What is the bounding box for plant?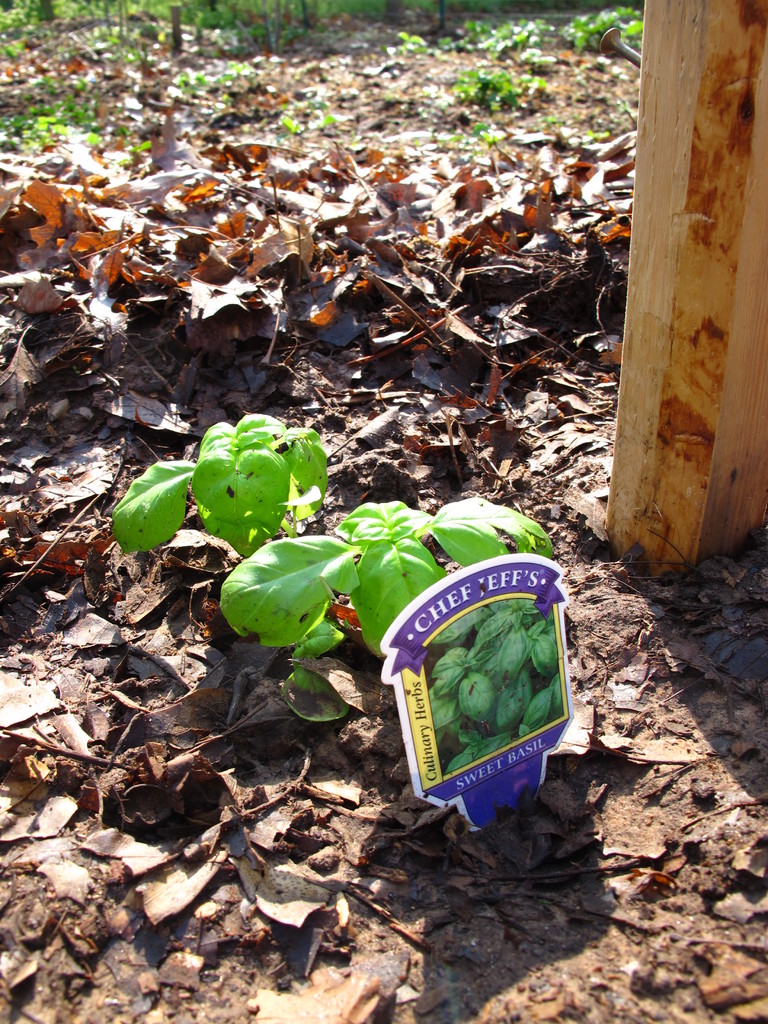
{"left": 0, "top": 68, "right": 124, "bottom": 169}.
